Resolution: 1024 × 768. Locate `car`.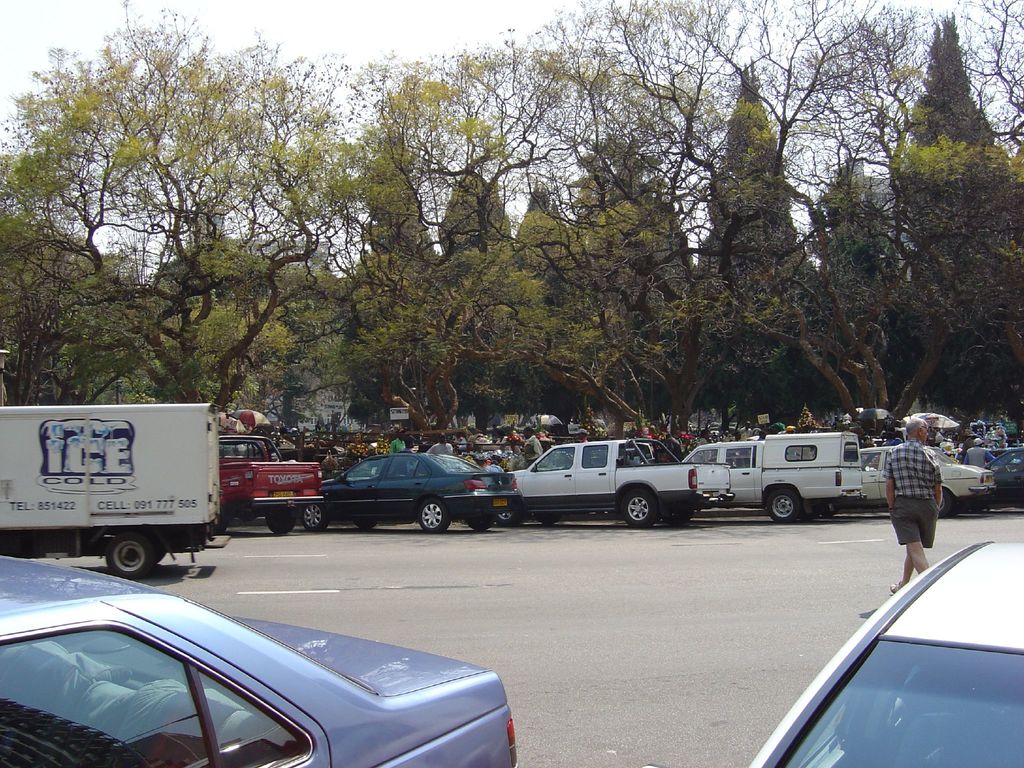
[648,549,1023,764].
